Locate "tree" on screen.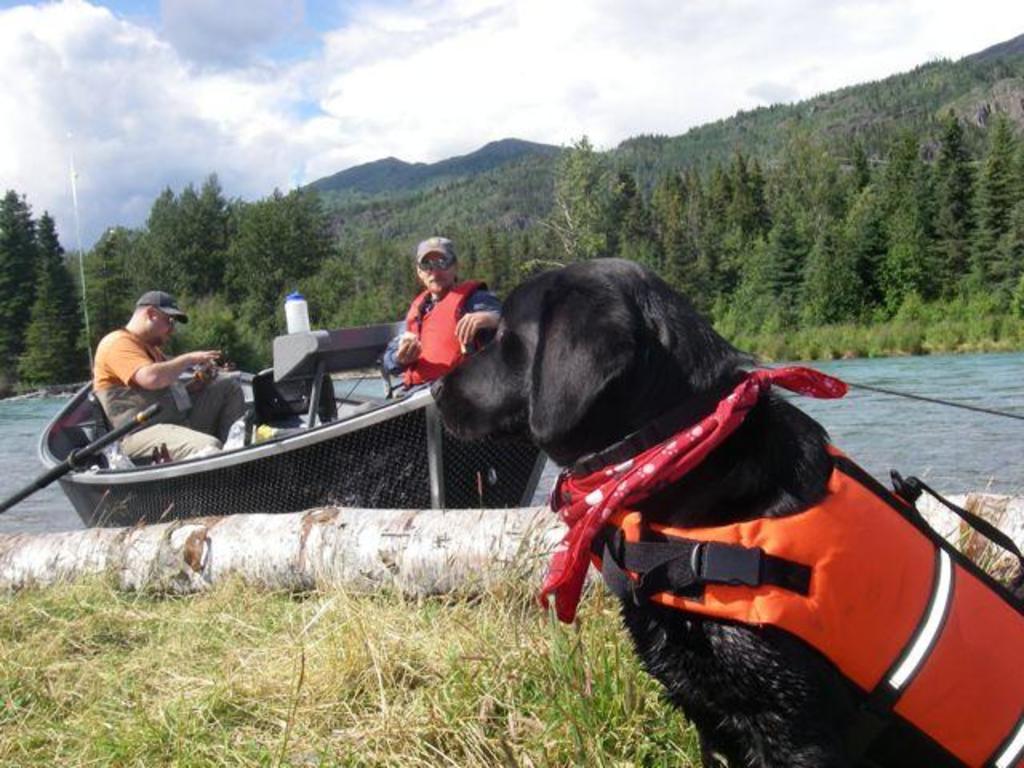
On screen at bbox=[82, 218, 131, 333].
